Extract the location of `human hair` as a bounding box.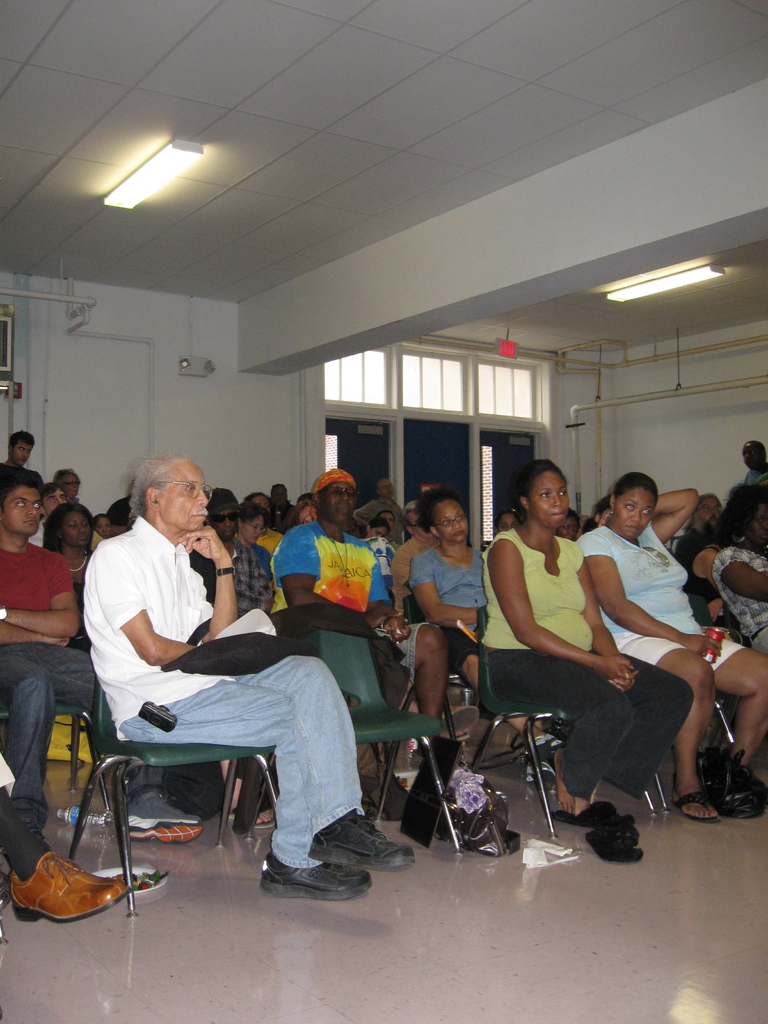
bbox=(566, 509, 581, 522).
